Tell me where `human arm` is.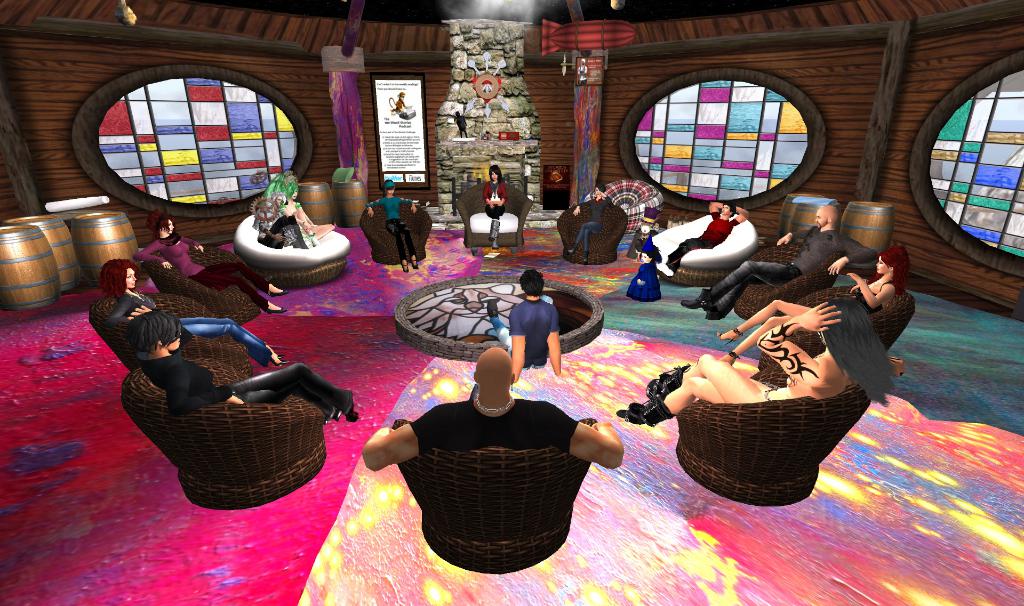
`human arm` is at 359,407,439,468.
